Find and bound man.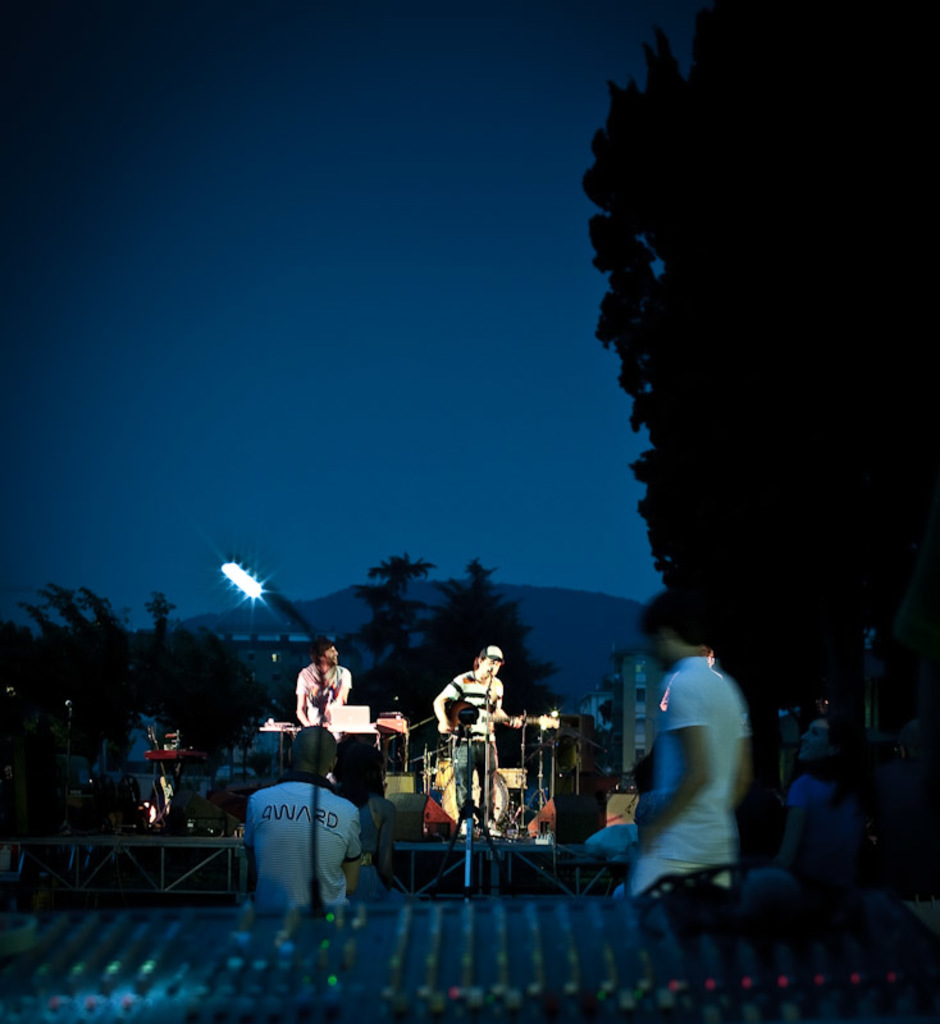
Bound: {"left": 247, "top": 726, "right": 362, "bottom": 906}.
